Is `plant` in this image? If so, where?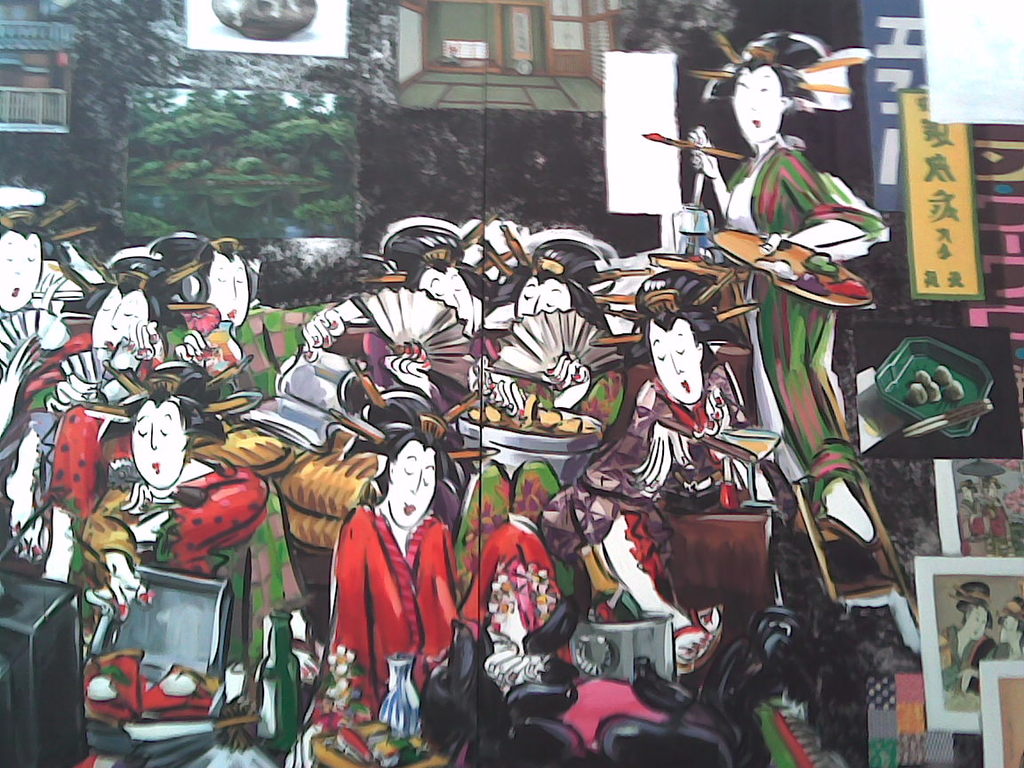
Yes, at bbox(123, 209, 181, 238).
